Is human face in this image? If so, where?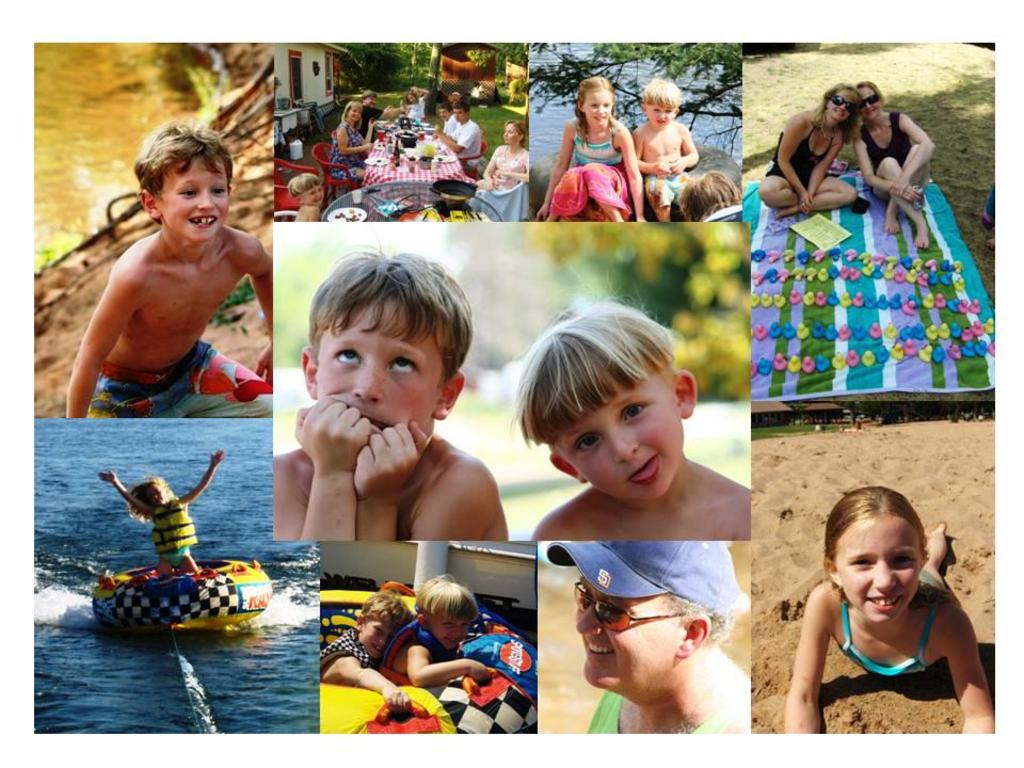
Yes, at Rect(503, 127, 518, 149).
